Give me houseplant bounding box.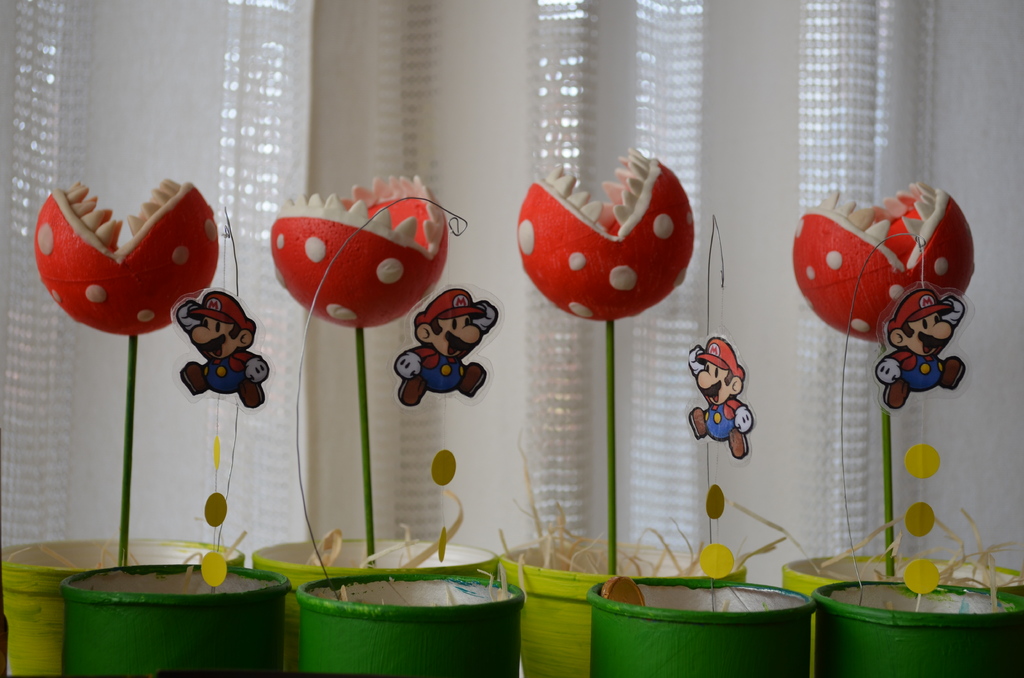
box=[504, 145, 780, 677].
